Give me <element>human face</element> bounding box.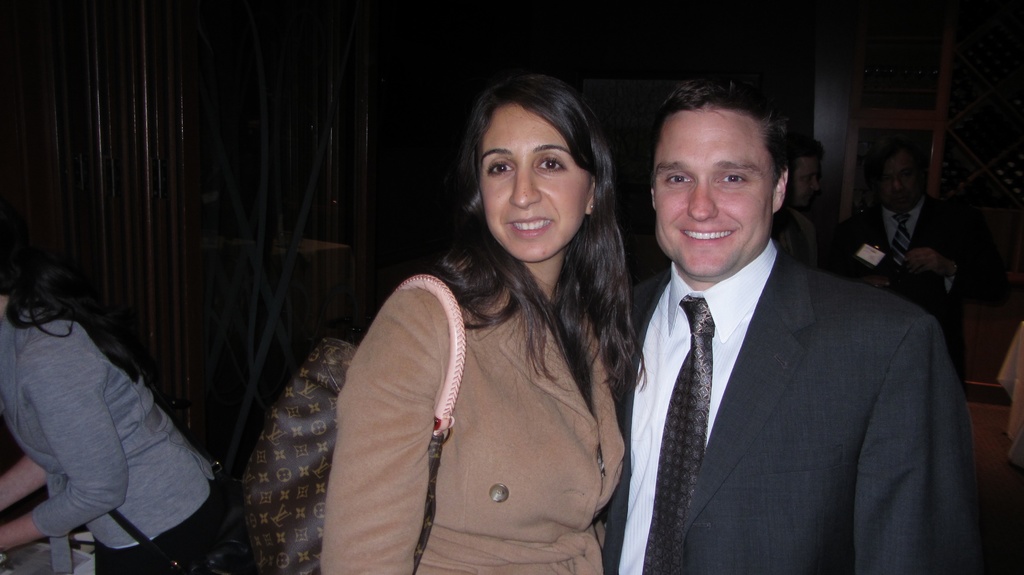
bbox=[484, 104, 581, 258].
